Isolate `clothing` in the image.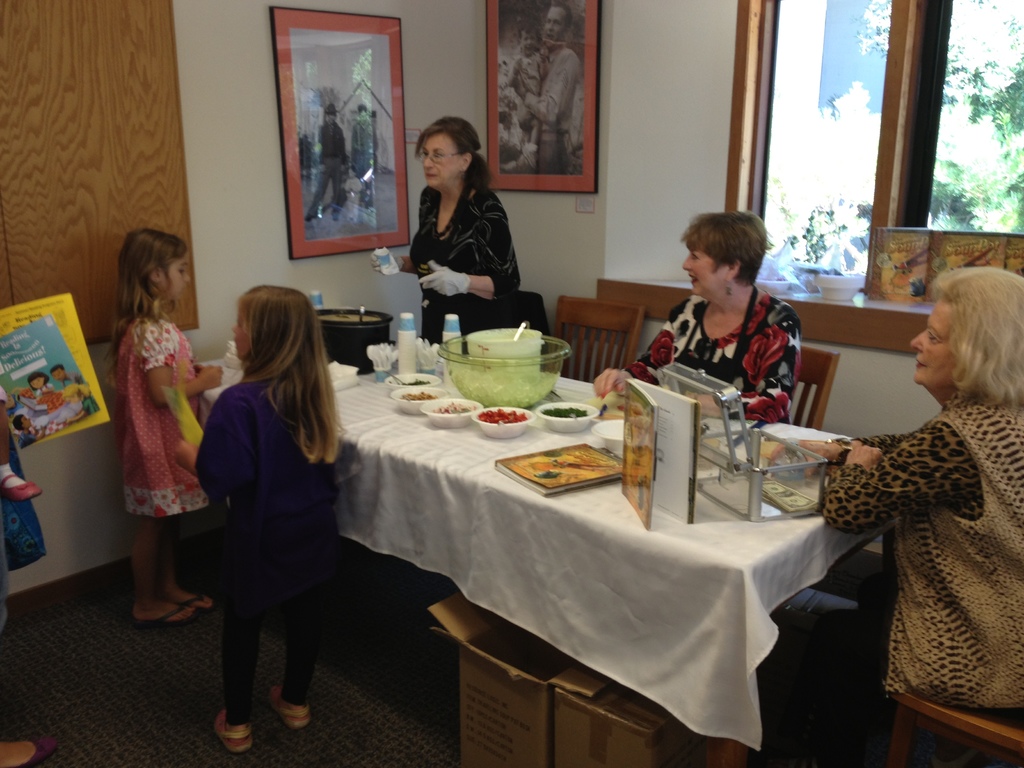
Isolated region: (623, 283, 797, 420).
